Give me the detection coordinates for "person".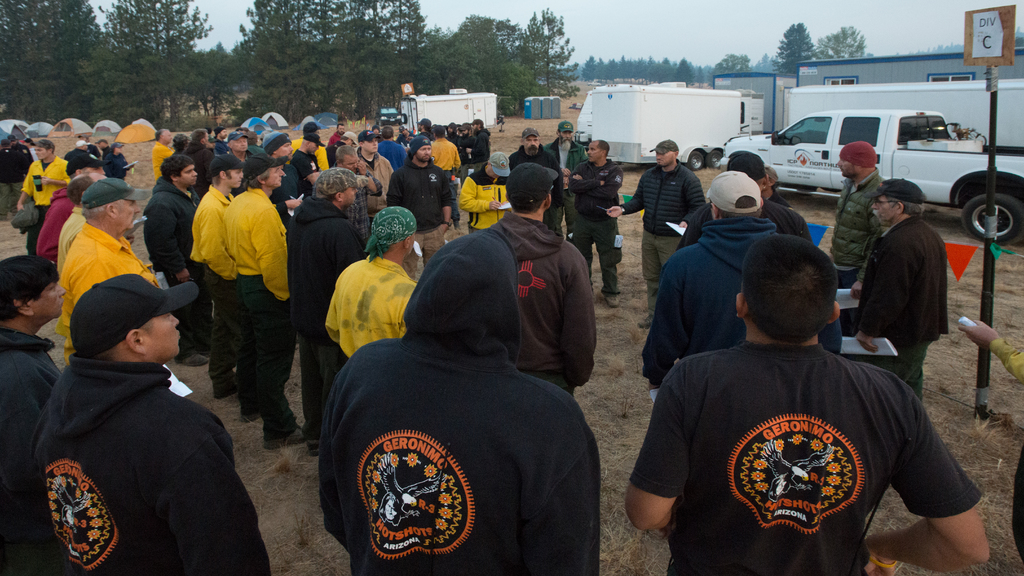
{"x1": 145, "y1": 151, "x2": 200, "y2": 367}.
